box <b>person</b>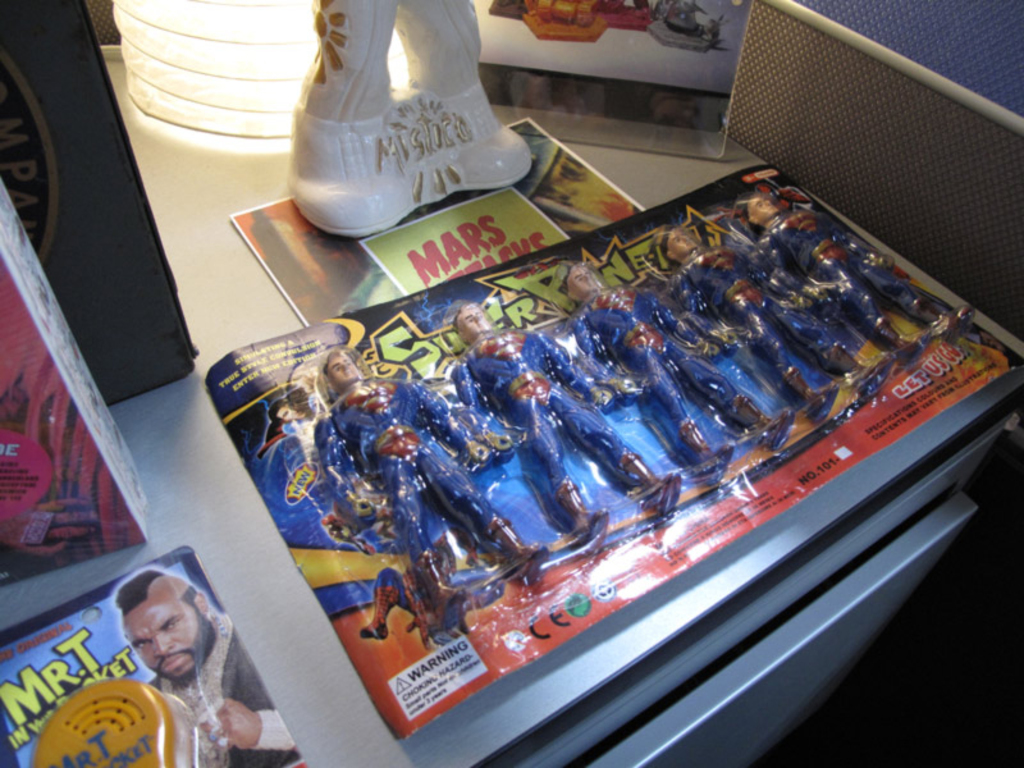
x1=739 y1=183 x2=974 y2=370
